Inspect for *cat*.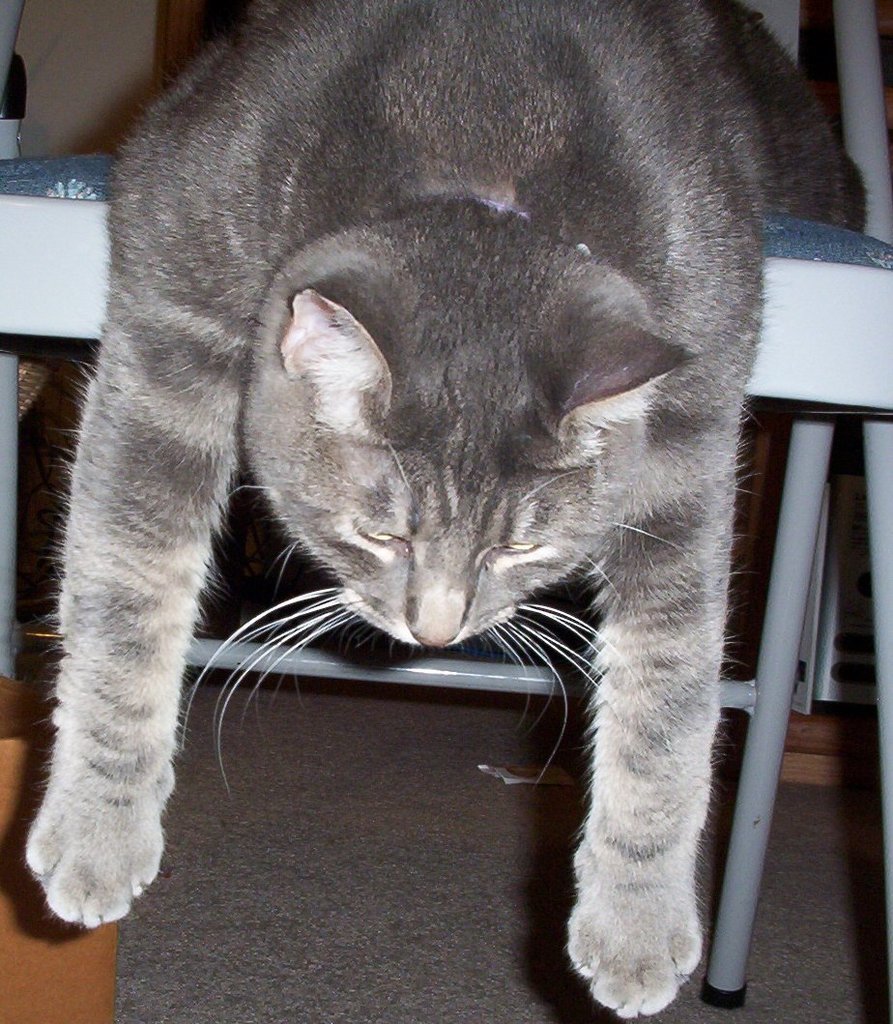
Inspection: region(15, 0, 873, 1016).
